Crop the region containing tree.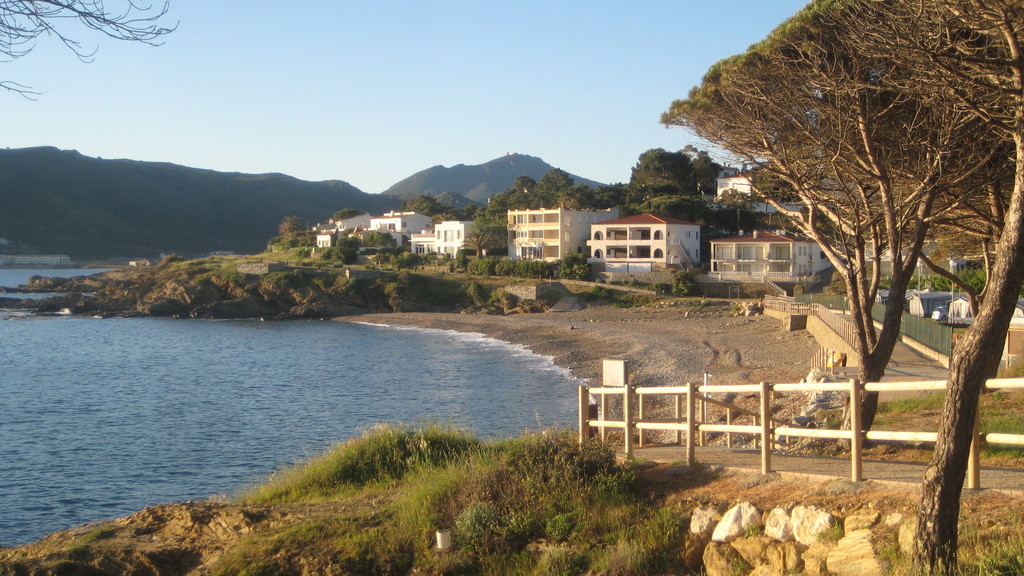
Crop region: (422, 189, 502, 242).
